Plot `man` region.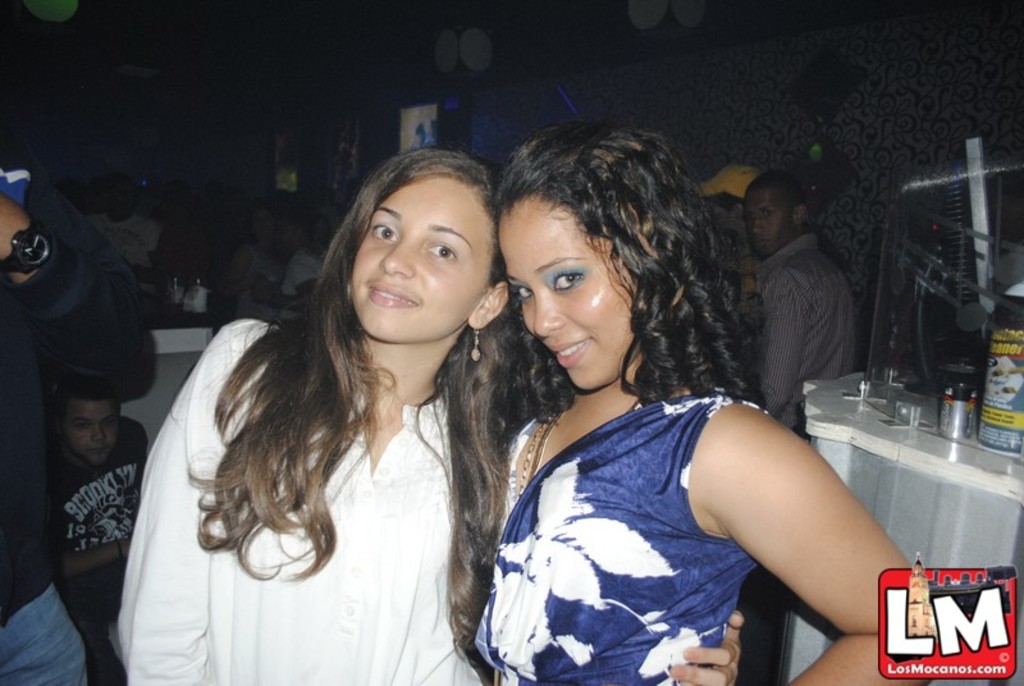
Plotted at (left=253, top=210, right=329, bottom=321).
